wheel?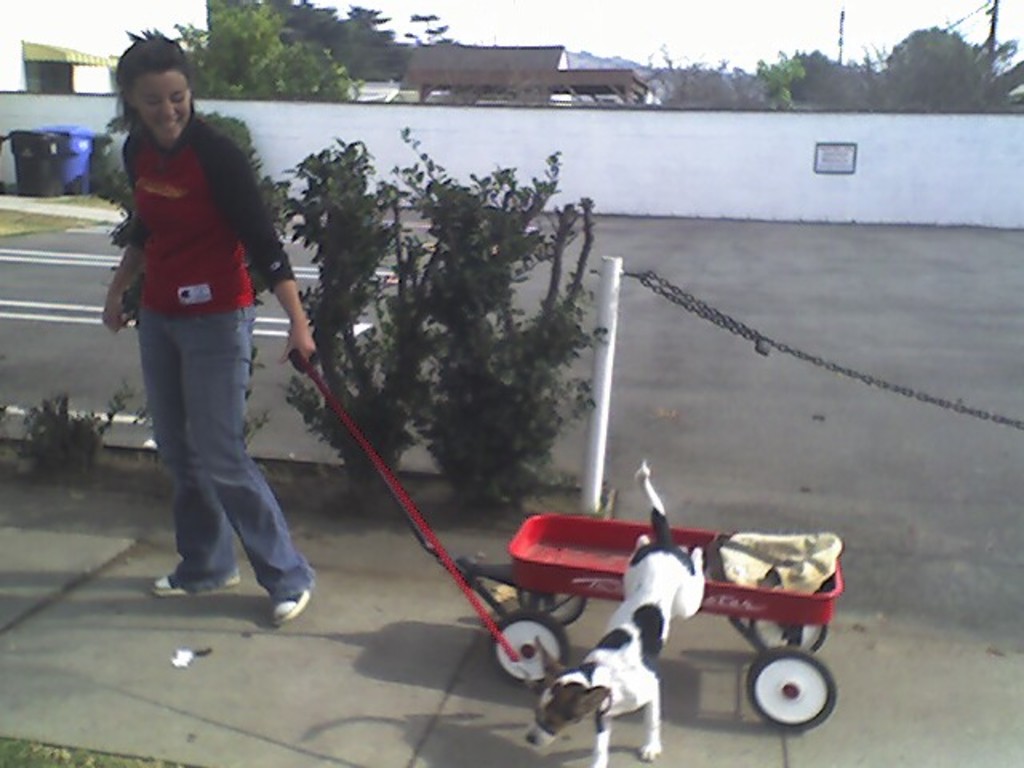
detection(512, 589, 587, 635)
